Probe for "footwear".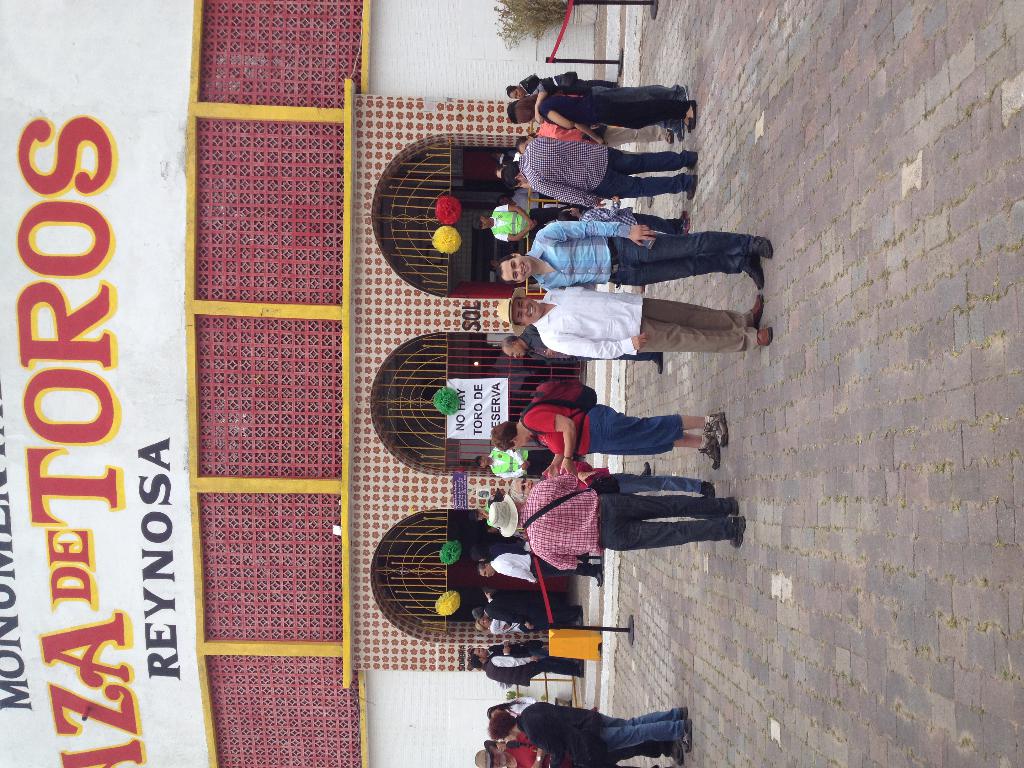
Probe result: (x1=678, y1=214, x2=690, y2=236).
